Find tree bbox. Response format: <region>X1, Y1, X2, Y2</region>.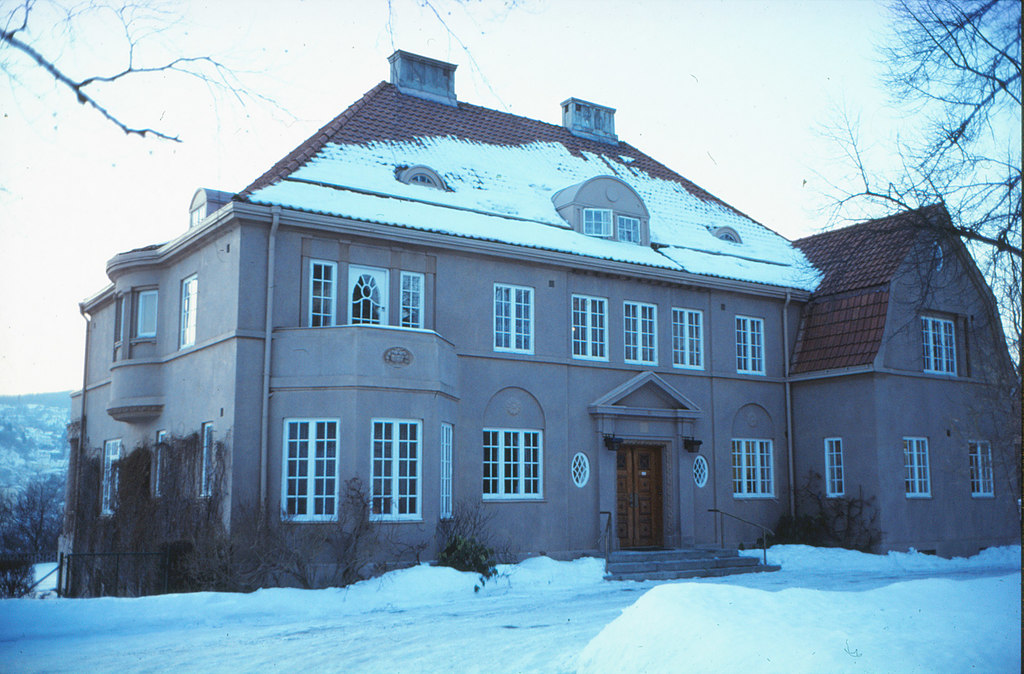
<region>0, 475, 49, 601</region>.
